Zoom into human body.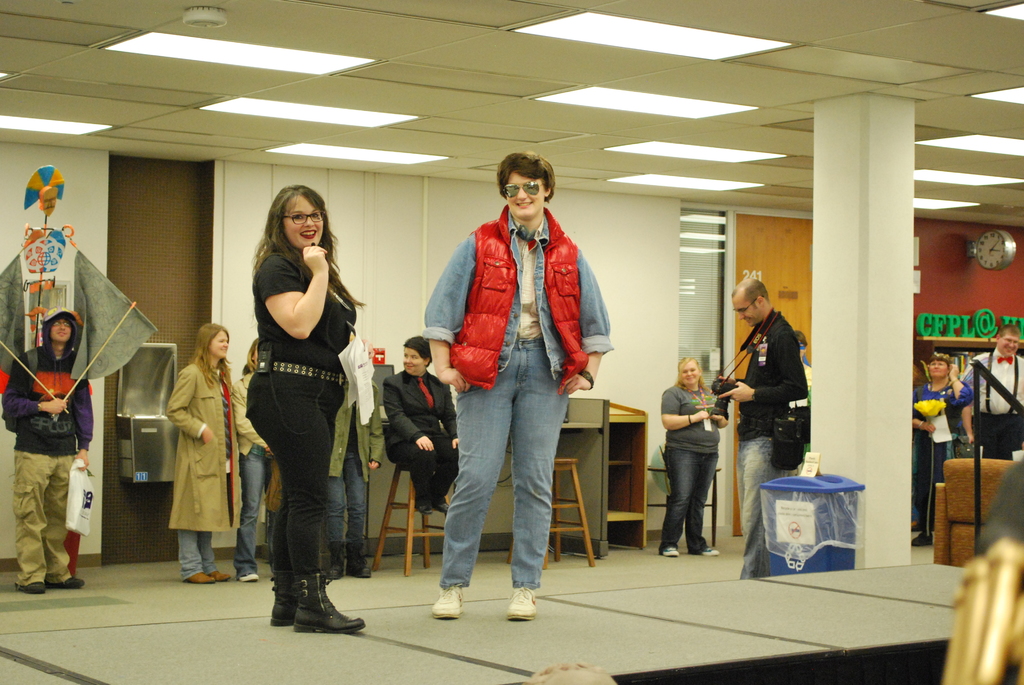
Zoom target: pyautogui.locateOnScreen(1, 301, 99, 594).
